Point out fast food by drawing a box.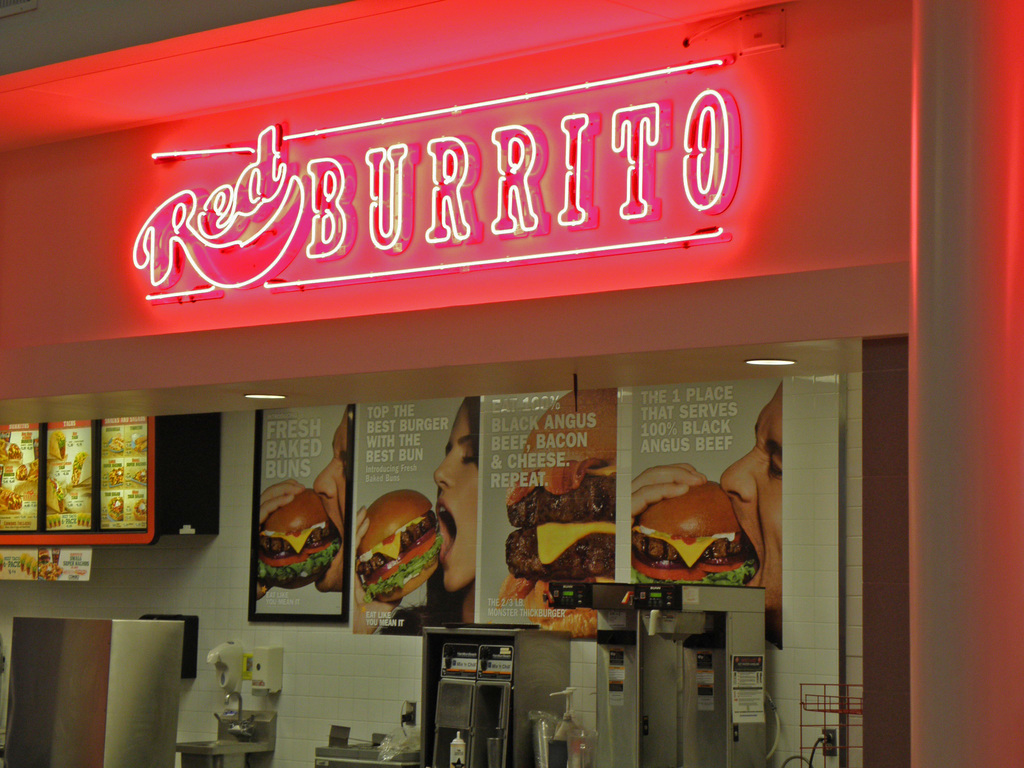
locate(628, 480, 756, 602).
